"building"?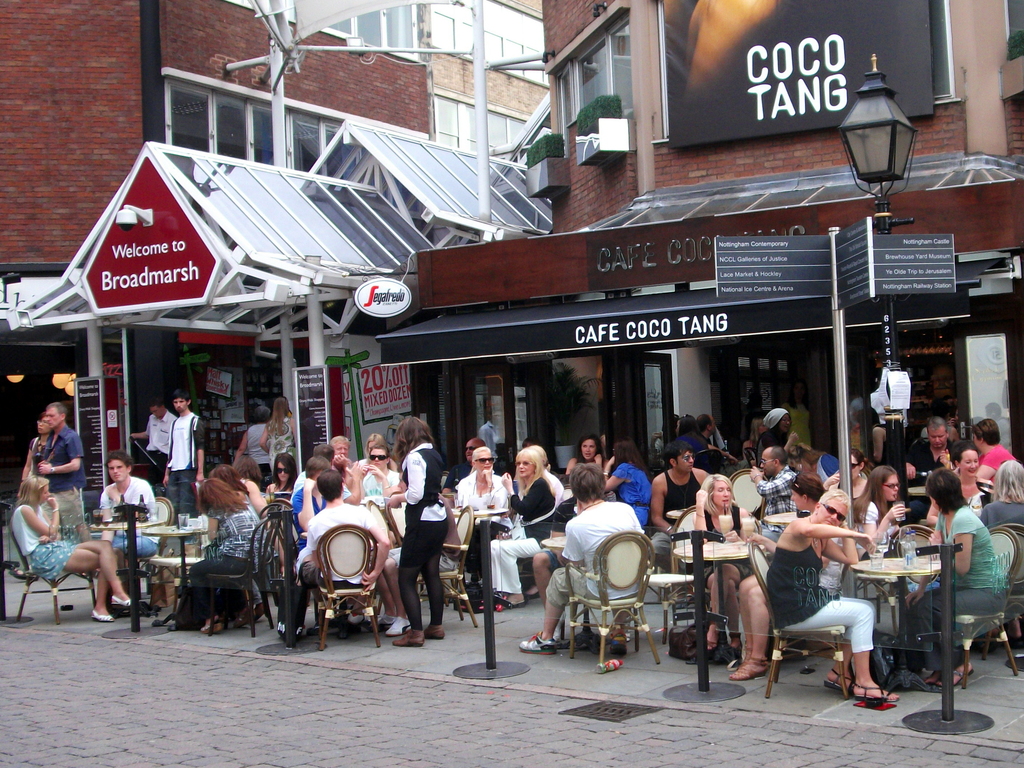
detection(0, 0, 428, 528)
